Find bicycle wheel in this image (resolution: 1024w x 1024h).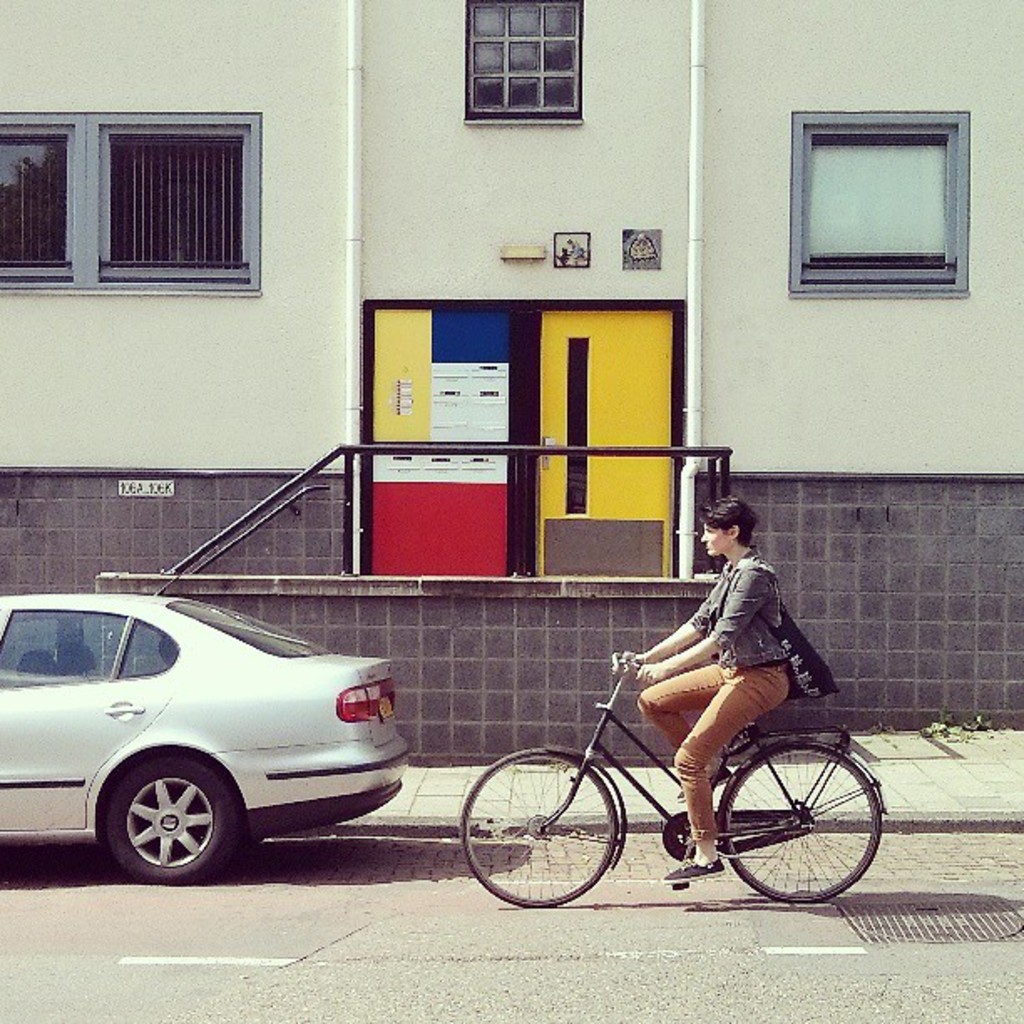
left=460, top=748, right=621, bottom=905.
